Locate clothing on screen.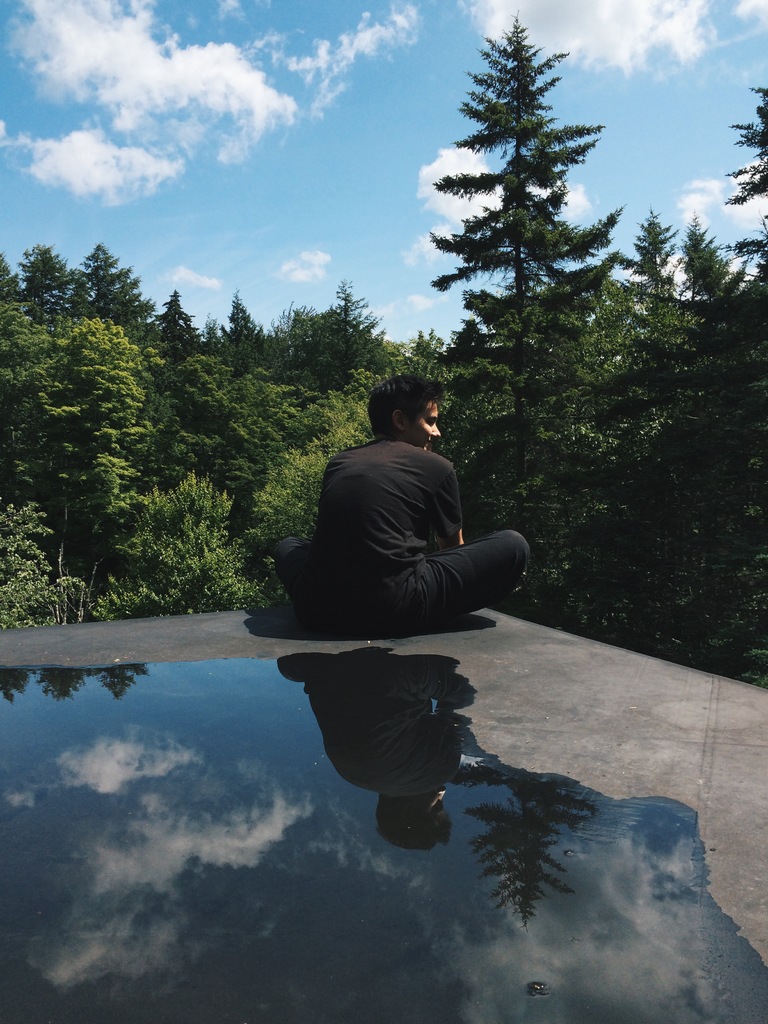
On screen at l=283, t=399, r=532, b=632.
